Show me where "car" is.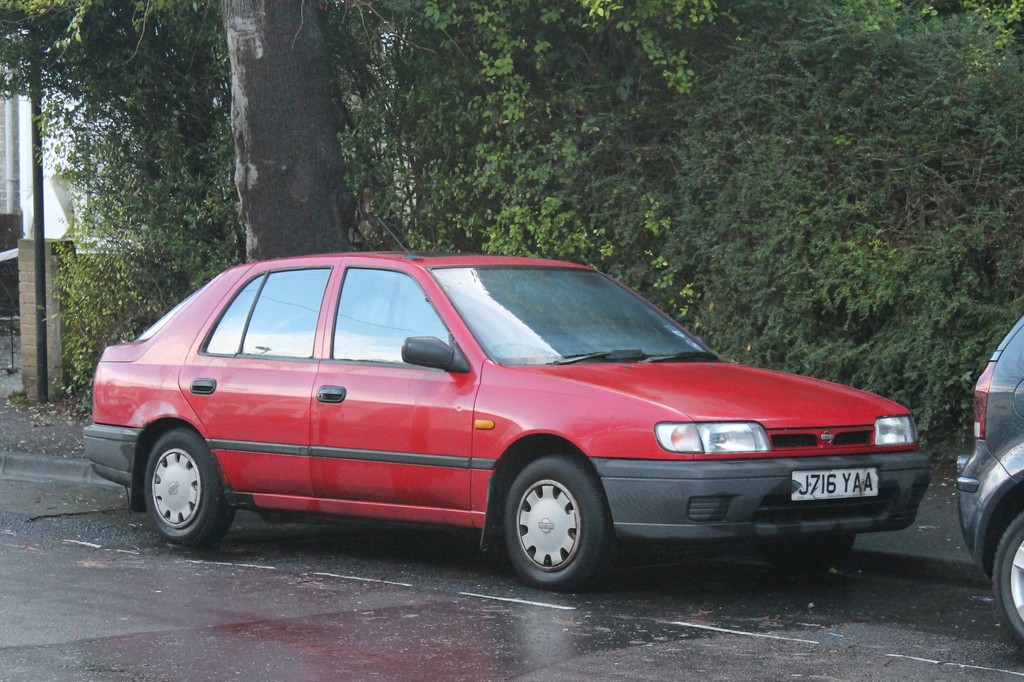
"car" is at left=99, top=251, right=938, bottom=592.
